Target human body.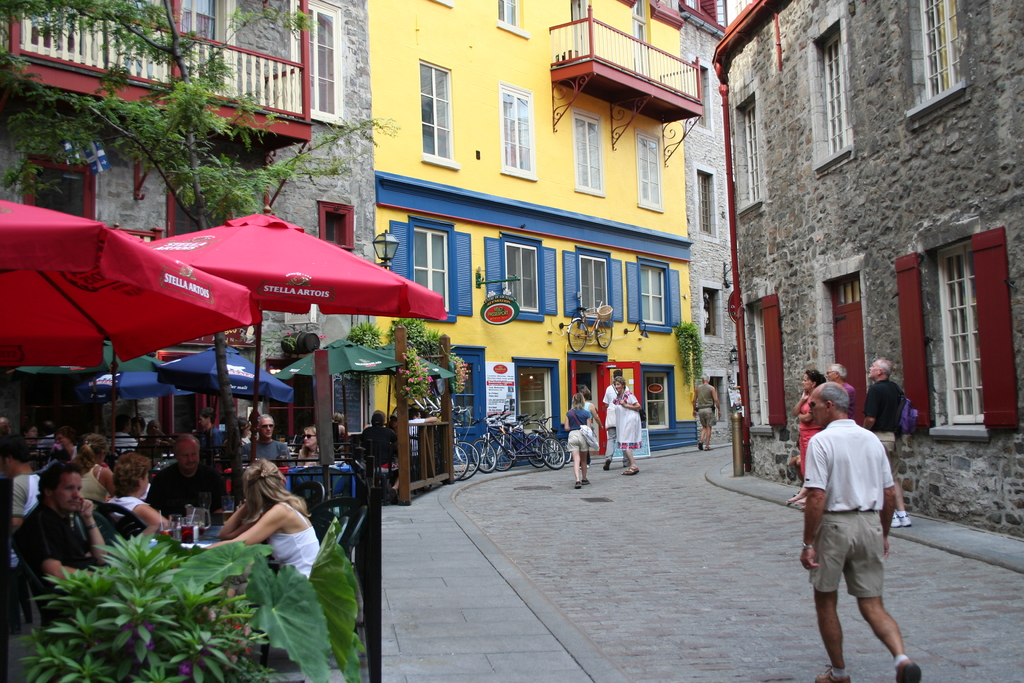
Target region: (x1=0, y1=504, x2=111, y2=642).
